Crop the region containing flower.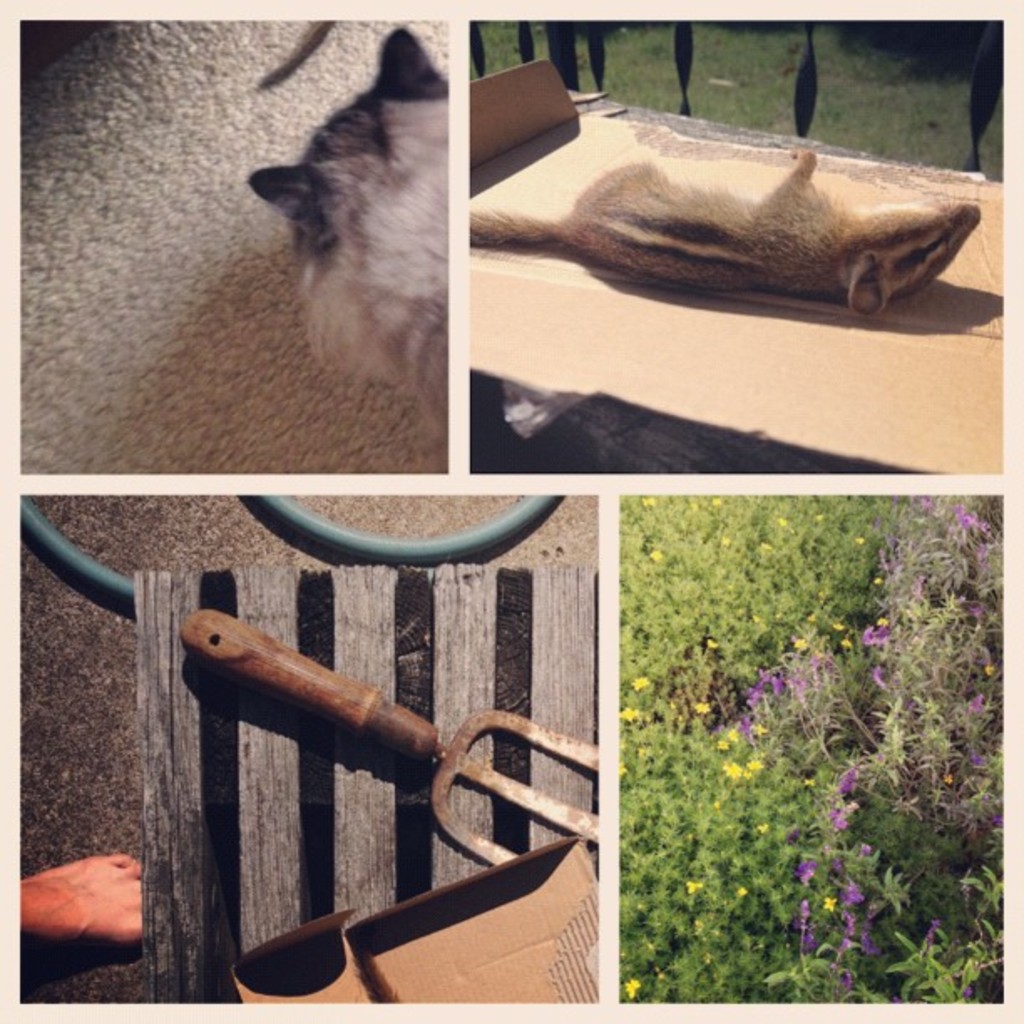
Crop region: left=853, top=535, right=867, bottom=545.
